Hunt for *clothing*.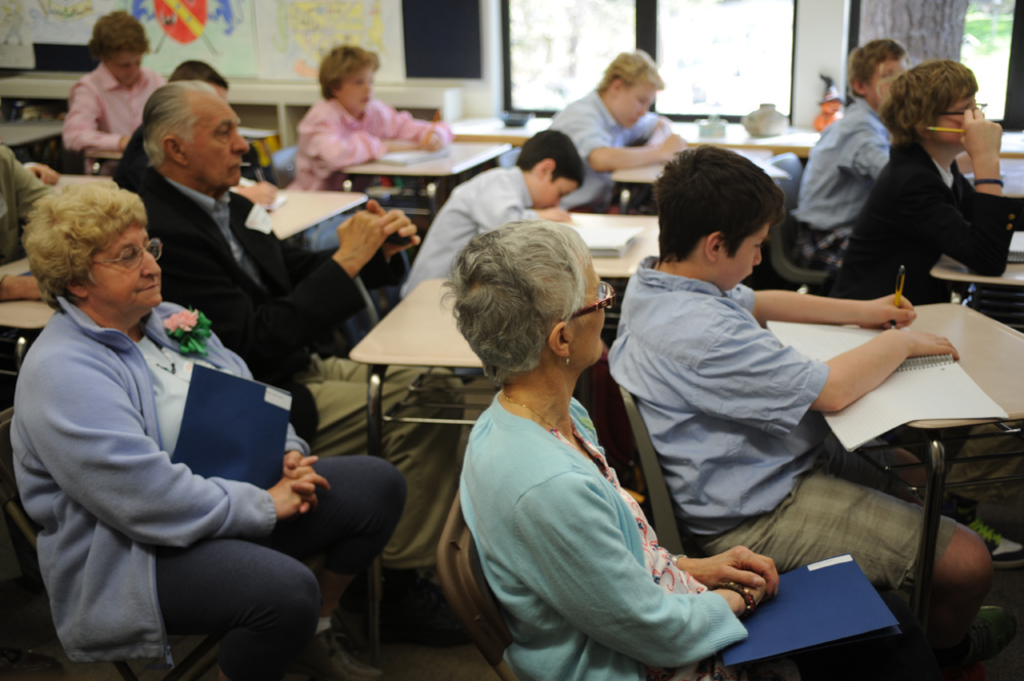
Hunted down at box=[777, 99, 878, 248].
